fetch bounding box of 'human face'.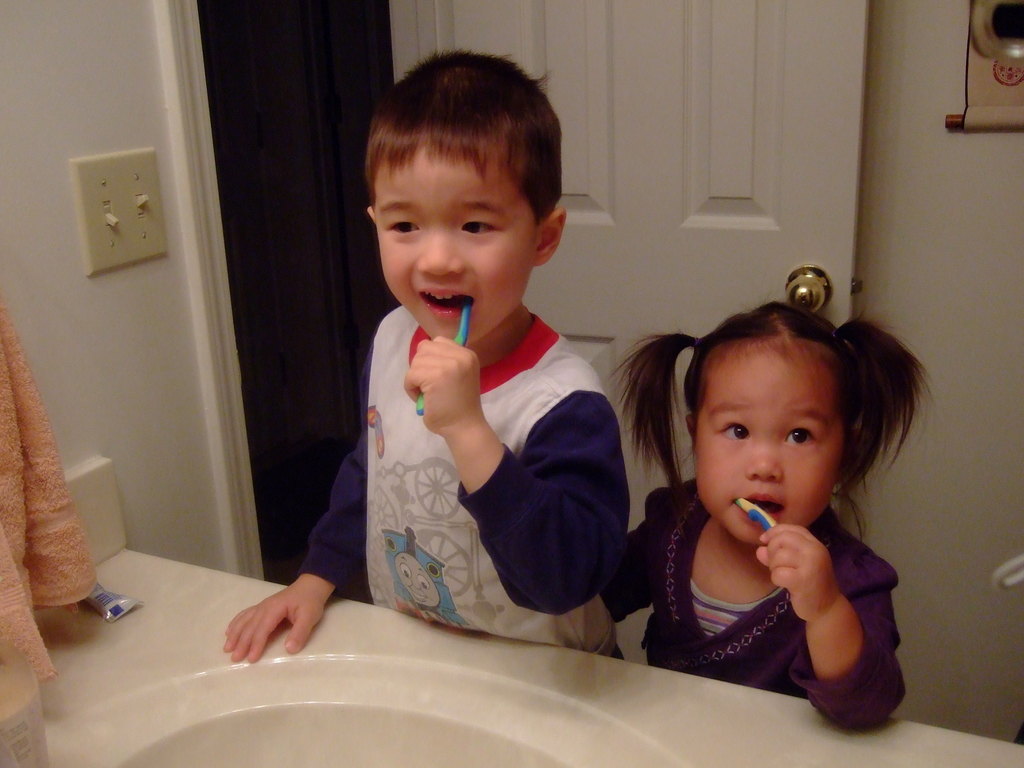
Bbox: (695,343,849,545).
